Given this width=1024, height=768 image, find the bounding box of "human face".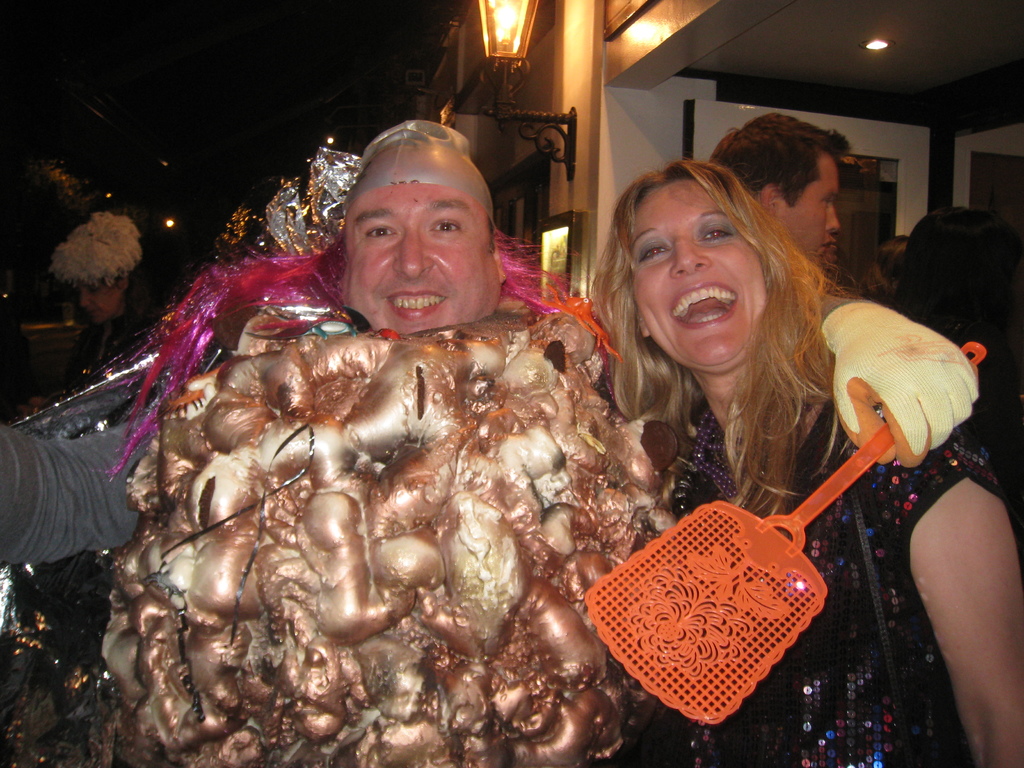
{"x1": 624, "y1": 181, "x2": 768, "y2": 376}.
